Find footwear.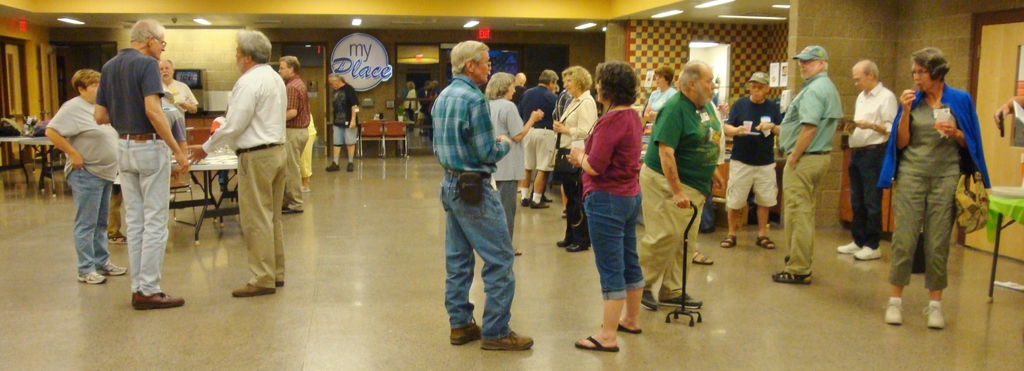
{"left": 230, "top": 281, "right": 275, "bottom": 295}.
